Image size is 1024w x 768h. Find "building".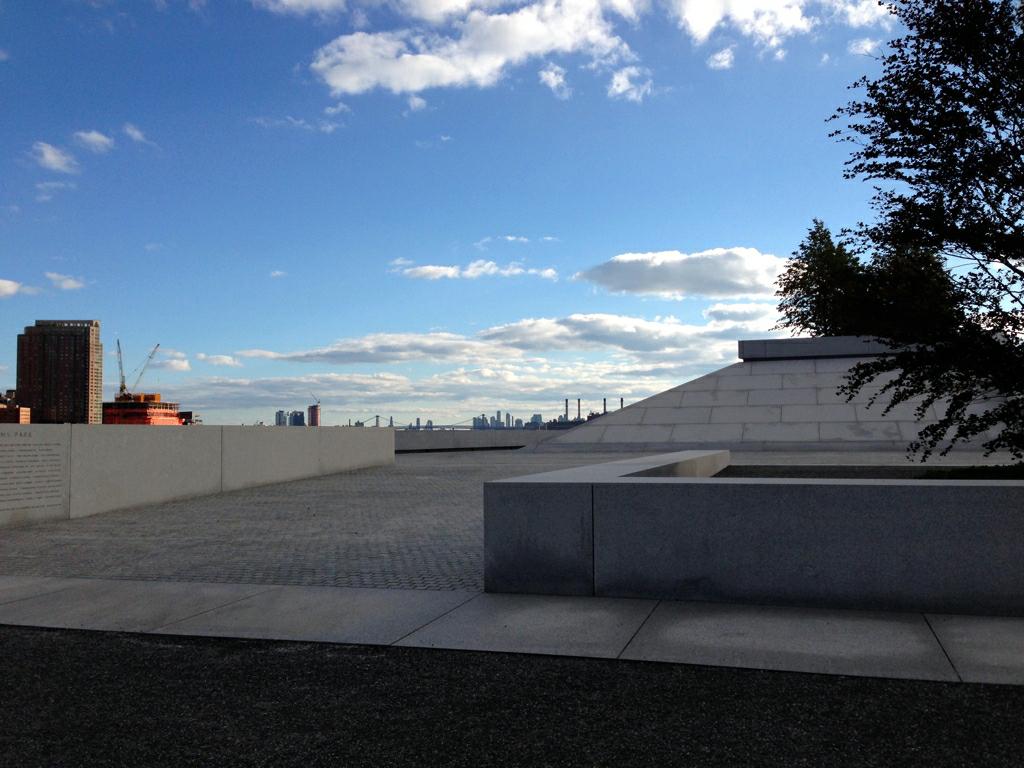
bbox(272, 412, 288, 425).
